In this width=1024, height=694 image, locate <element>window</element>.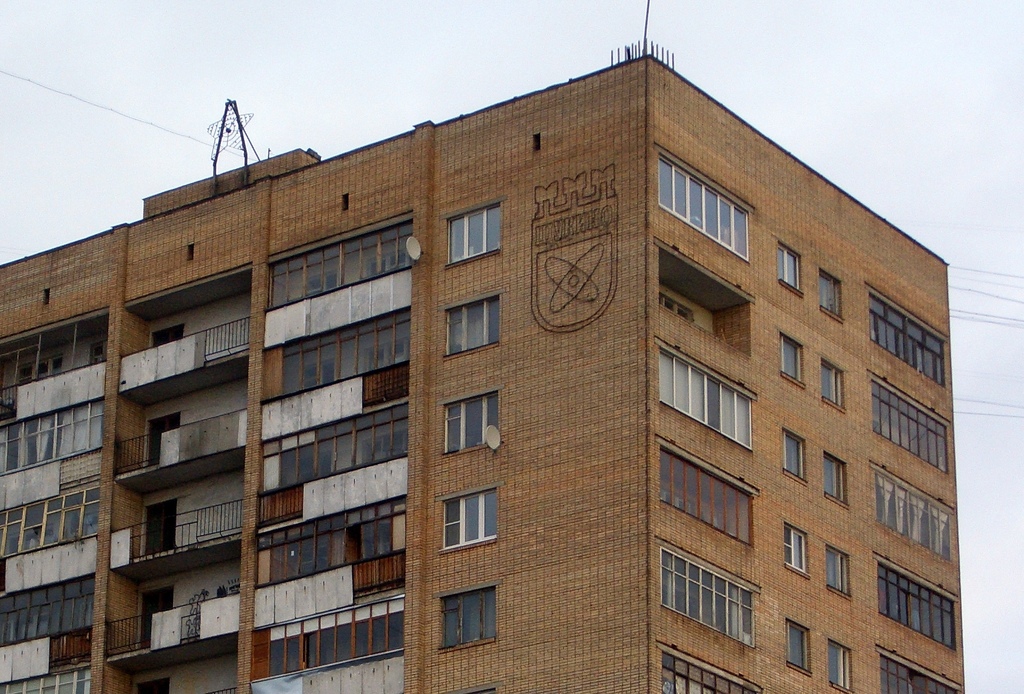
Bounding box: region(872, 295, 945, 387).
